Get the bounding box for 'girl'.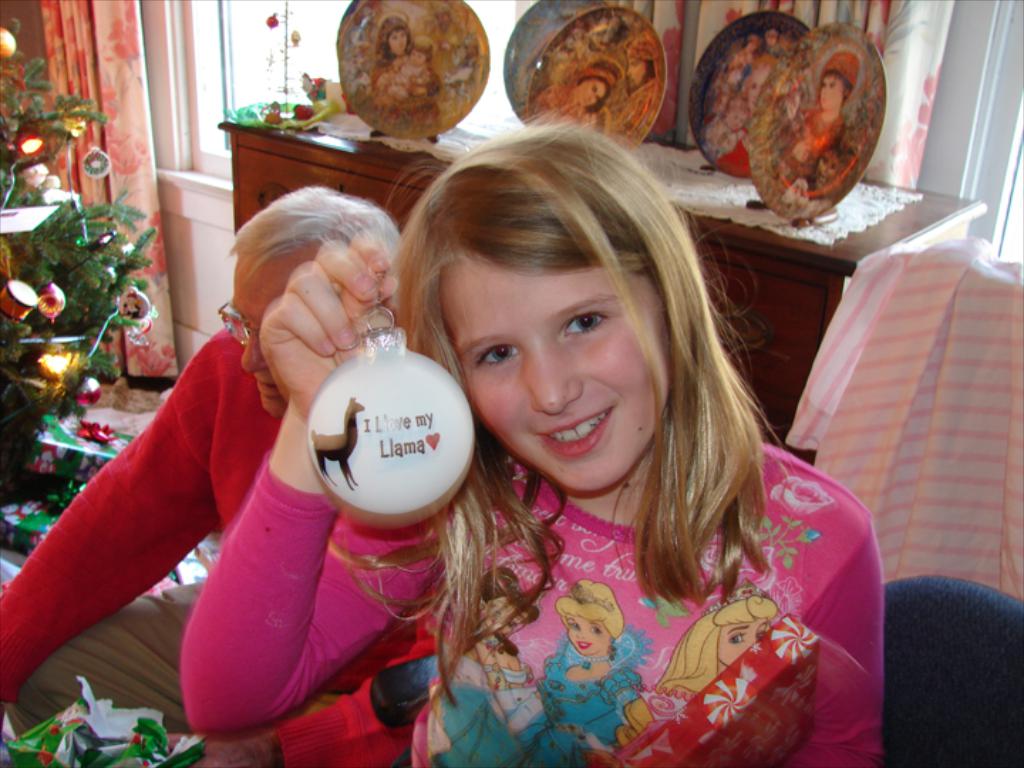
(178,112,889,767).
